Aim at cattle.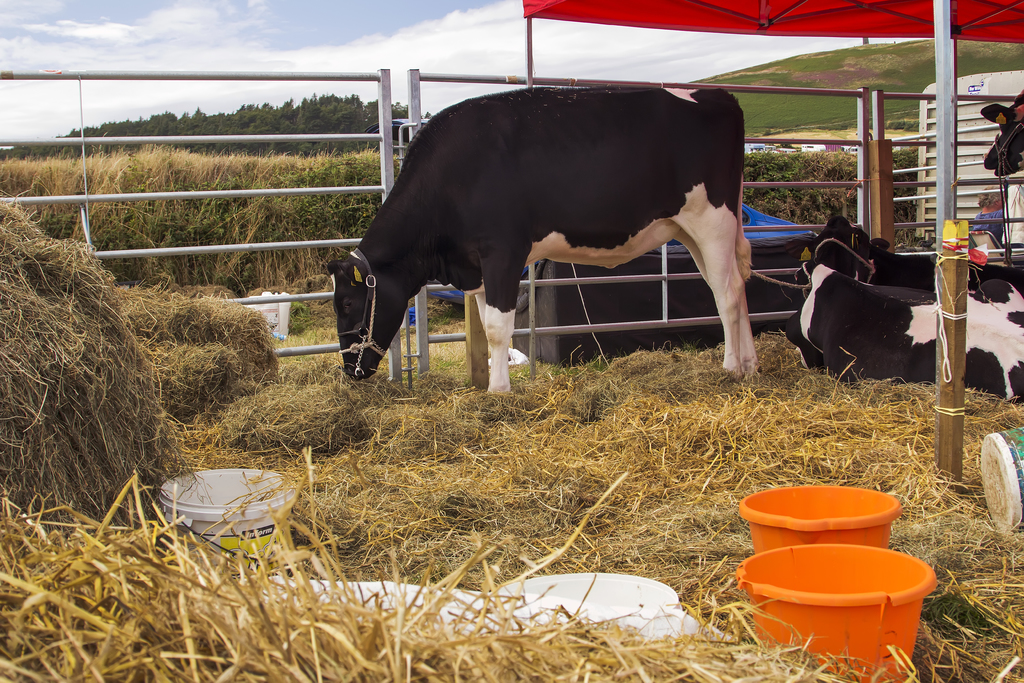
Aimed at select_region(979, 90, 1023, 183).
